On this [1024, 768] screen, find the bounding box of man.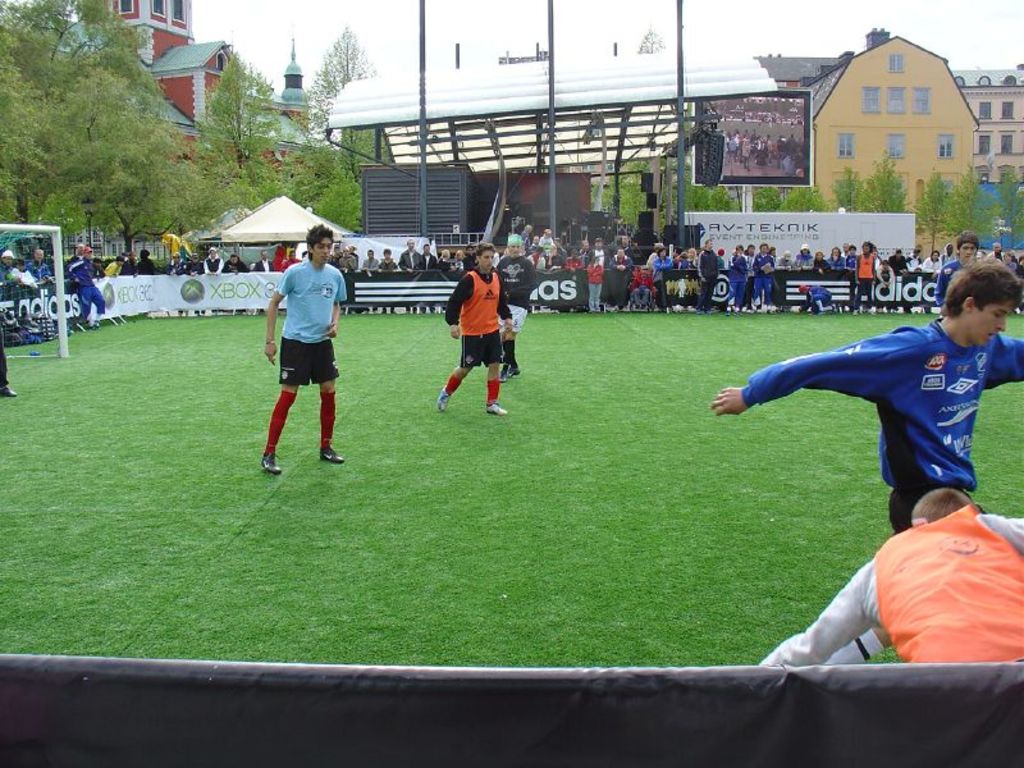
Bounding box: box(250, 234, 347, 467).
